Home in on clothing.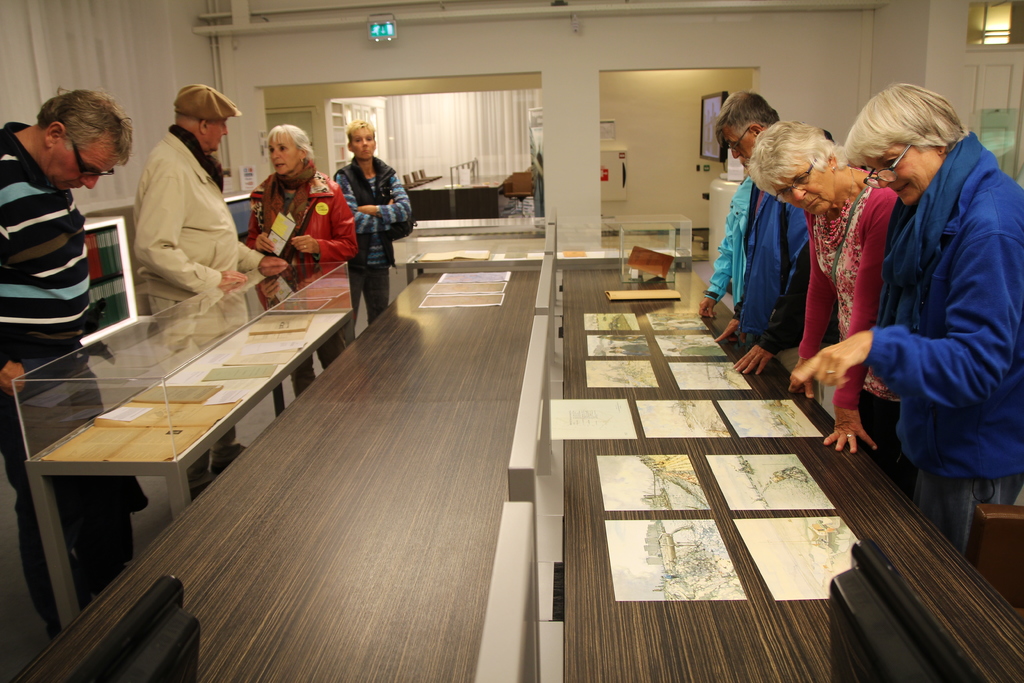
Homed in at {"x1": 850, "y1": 77, "x2": 1014, "y2": 527}.
